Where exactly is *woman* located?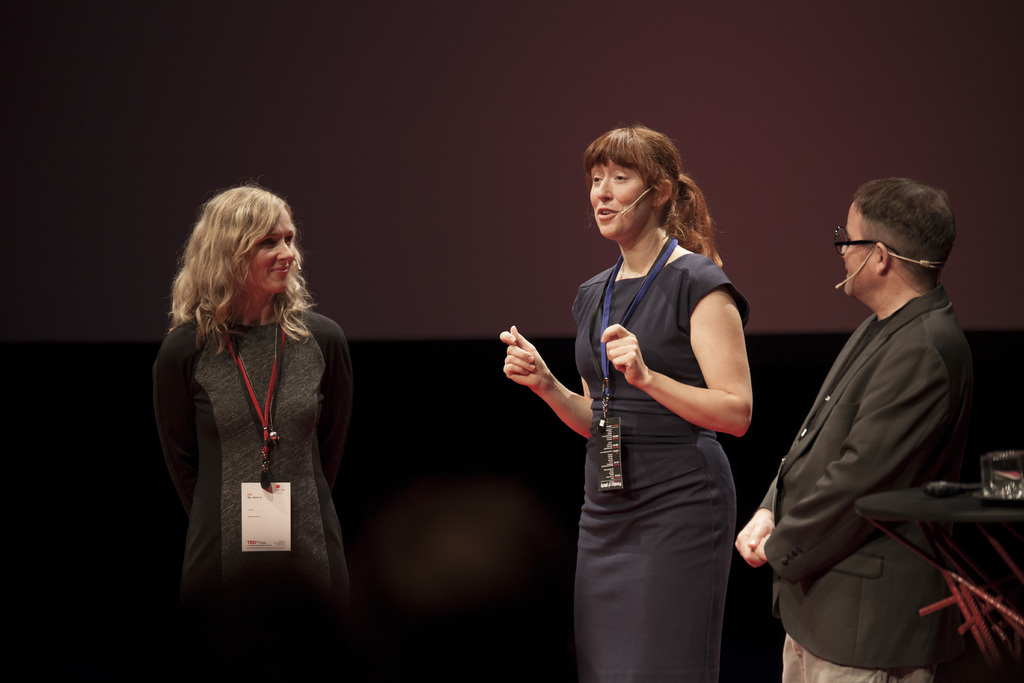
Its bounding box is 516,158,762,682.
